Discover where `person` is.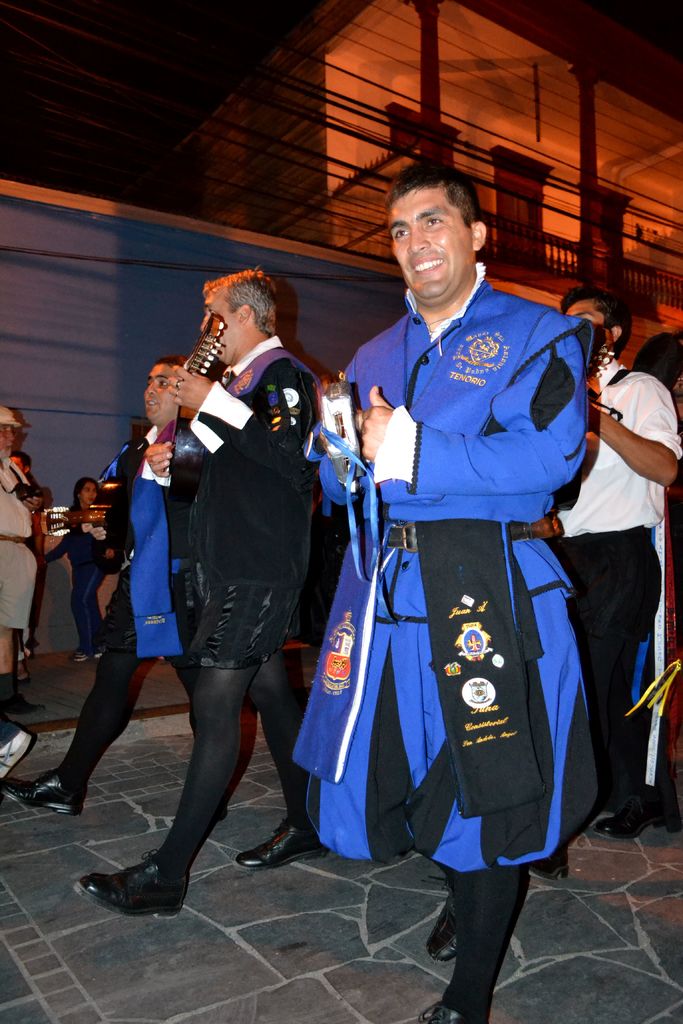
Discovered at BBox(69, 476, 108, 668).
